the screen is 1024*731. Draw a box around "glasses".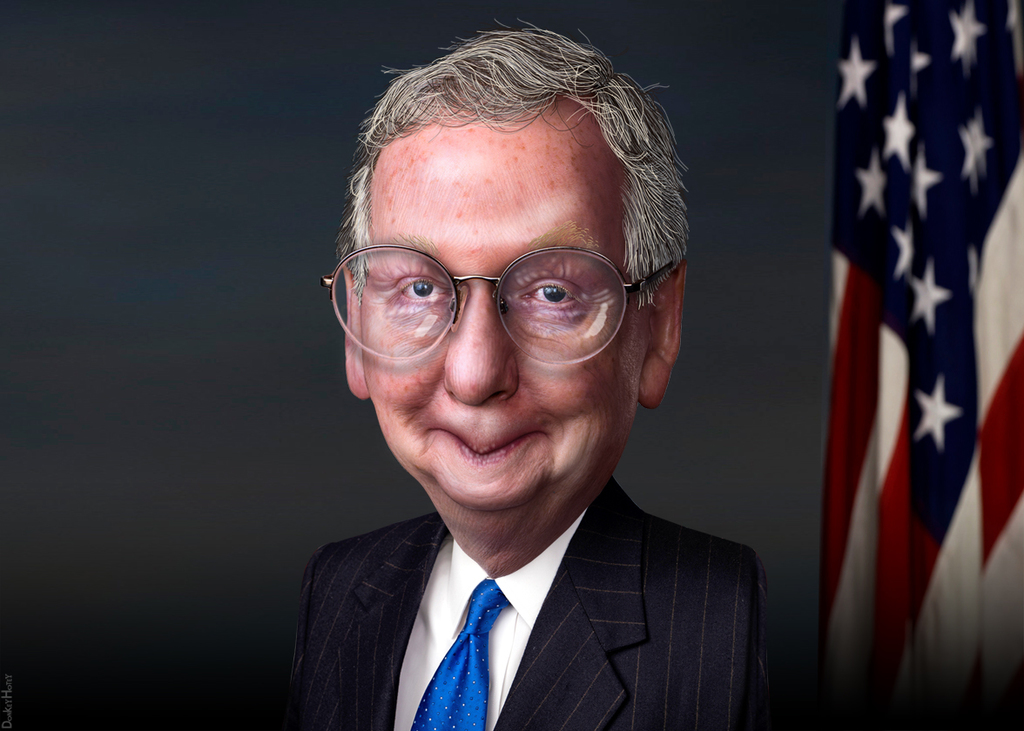
(342, 219, 663, 359).
